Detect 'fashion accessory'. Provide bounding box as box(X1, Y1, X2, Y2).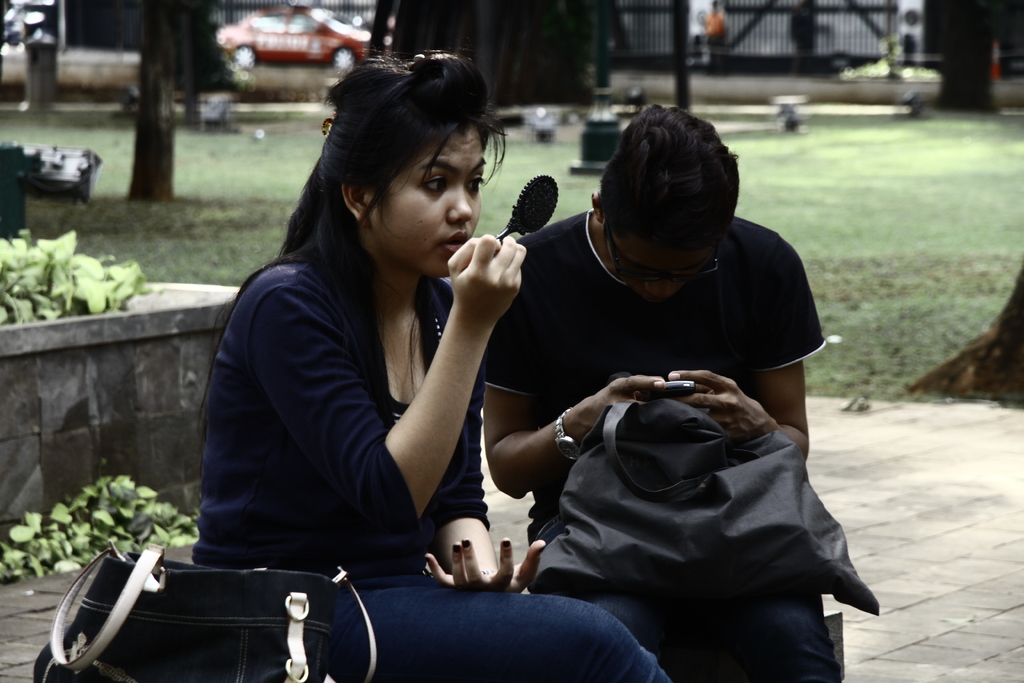
box(495, 170, 558, 242).
